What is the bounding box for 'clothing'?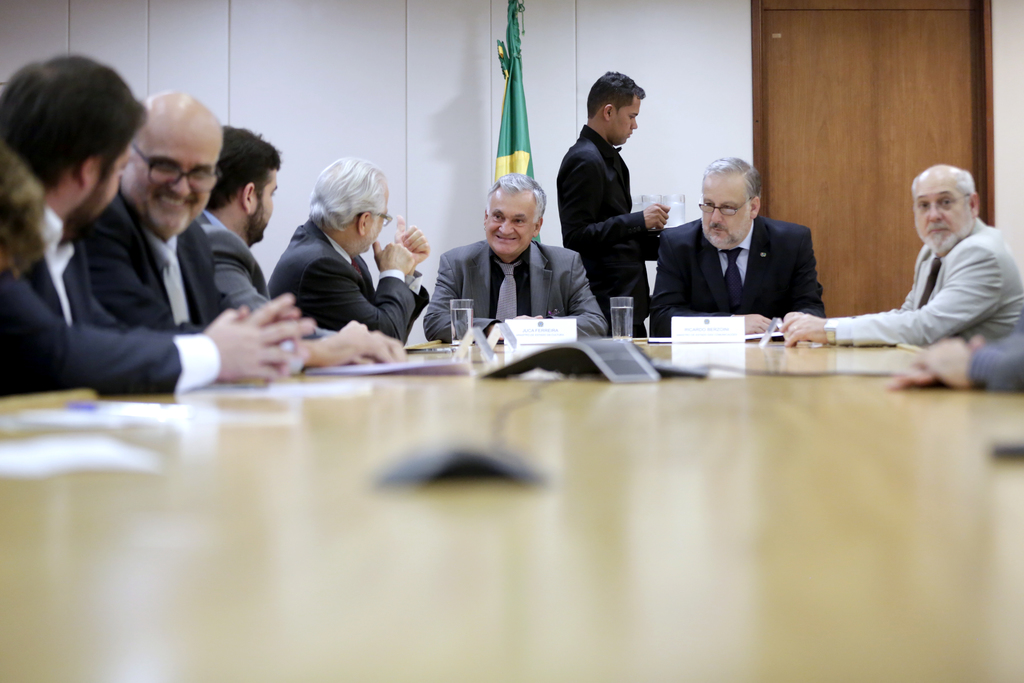
{"left": 831, "top": 210, "right": 1023, "bottom": 347}.
